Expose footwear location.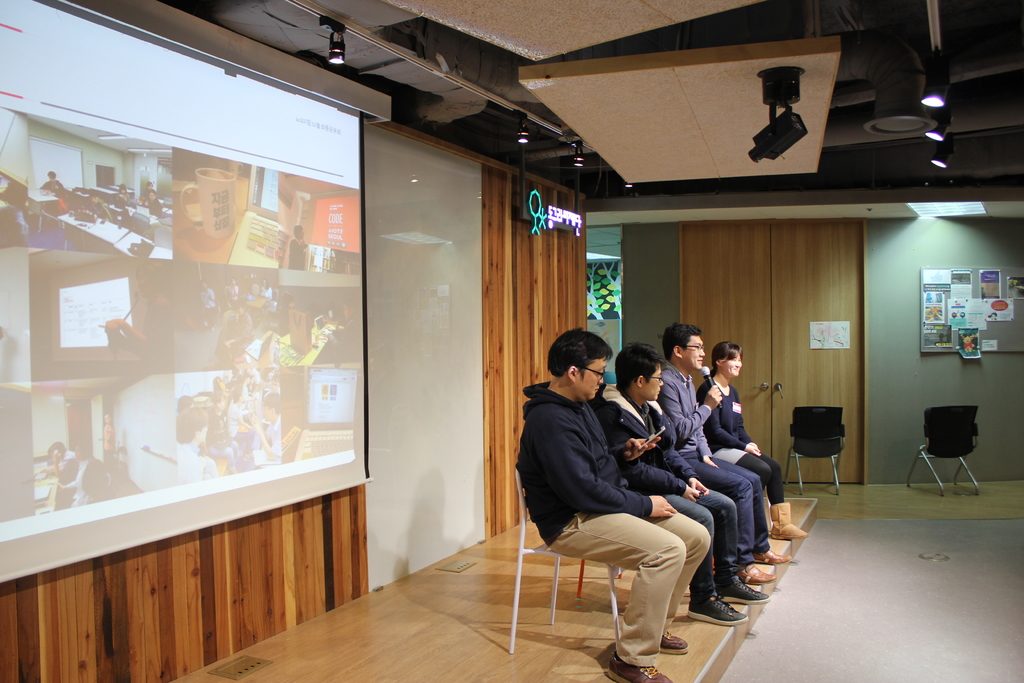
Exposed at [711,571,767,606].
